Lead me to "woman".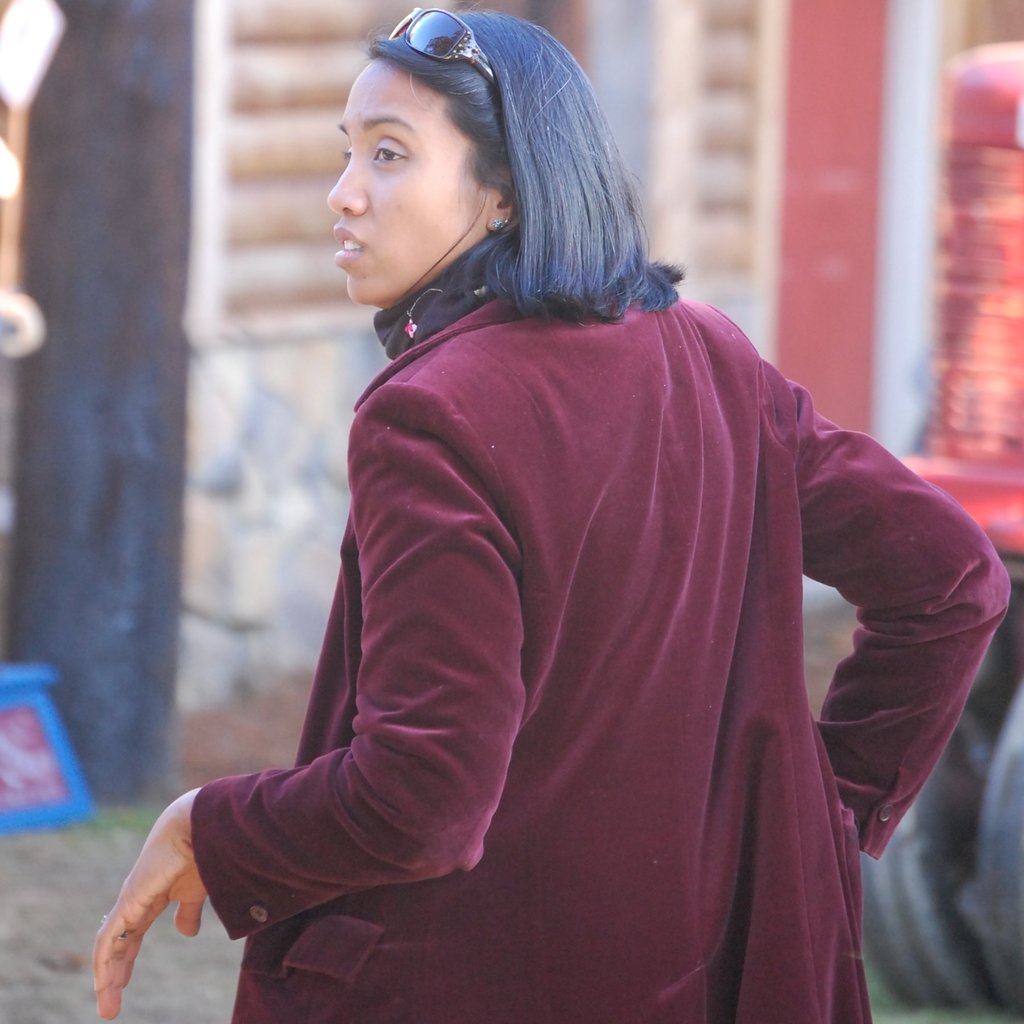
Lead to box(135, 19, 1009, 998).
